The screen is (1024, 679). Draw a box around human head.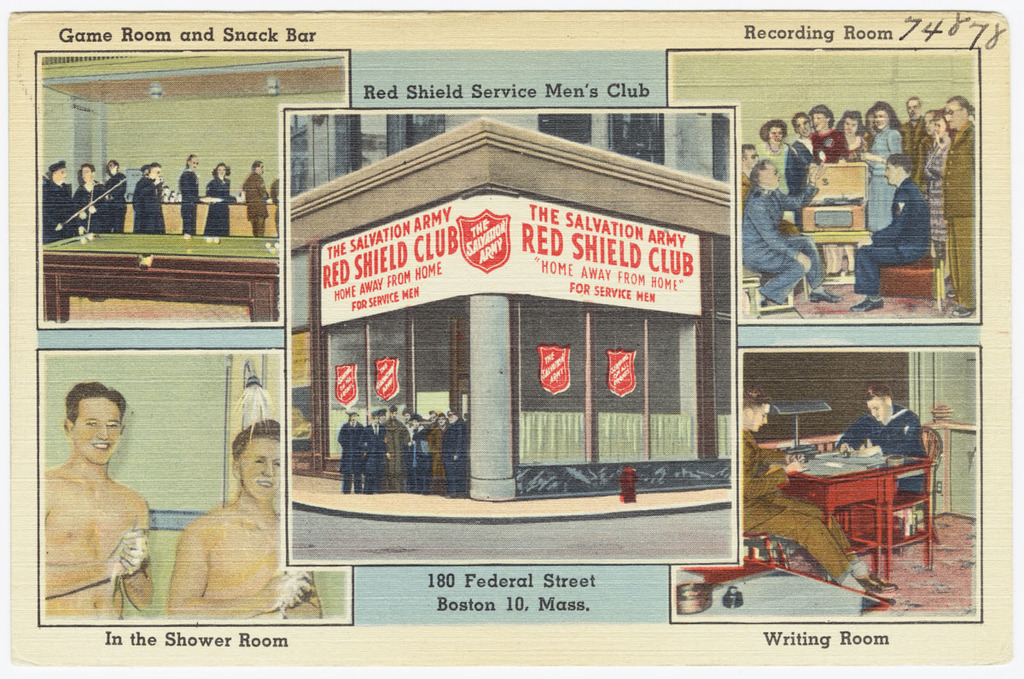
<region>230, 418, 282, 497</region>.
